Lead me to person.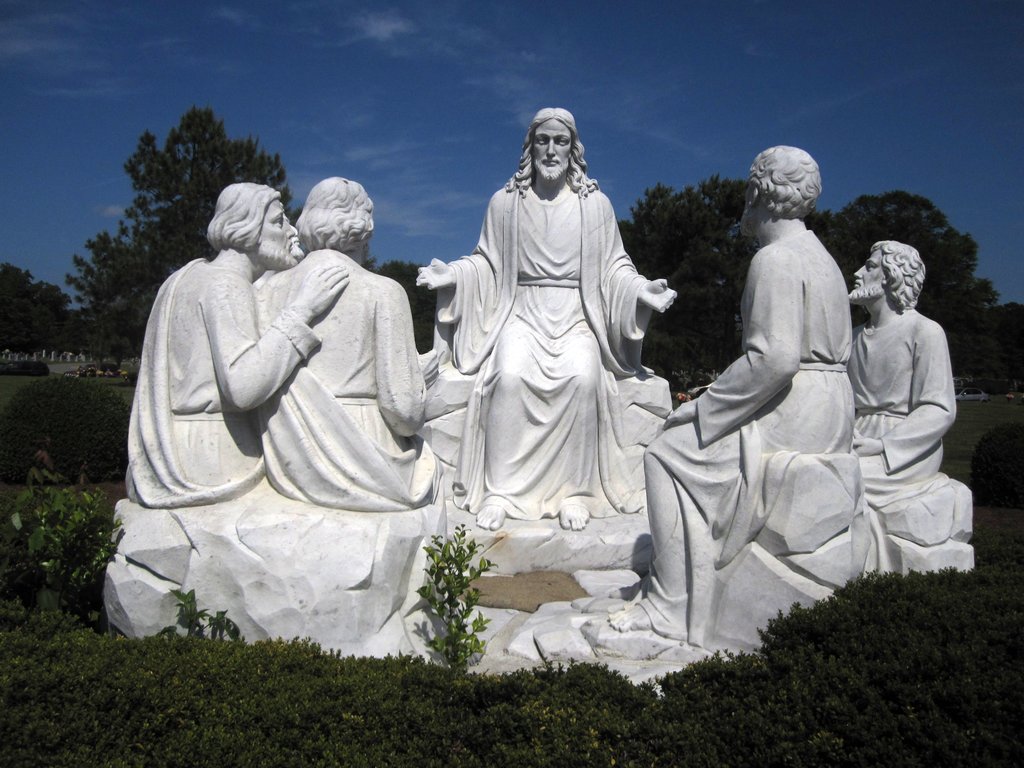
Lead to pyautogui.locateOnScreen(414, 102, 680, 532).
